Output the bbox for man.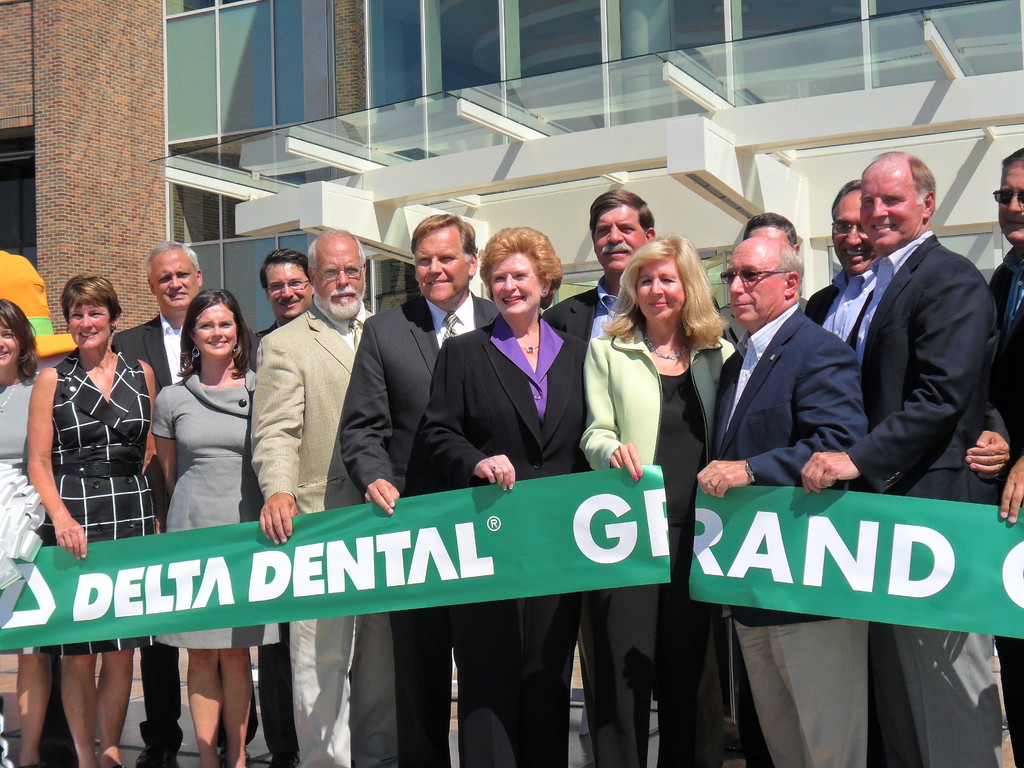
rect(251, 233, 382, 767).
